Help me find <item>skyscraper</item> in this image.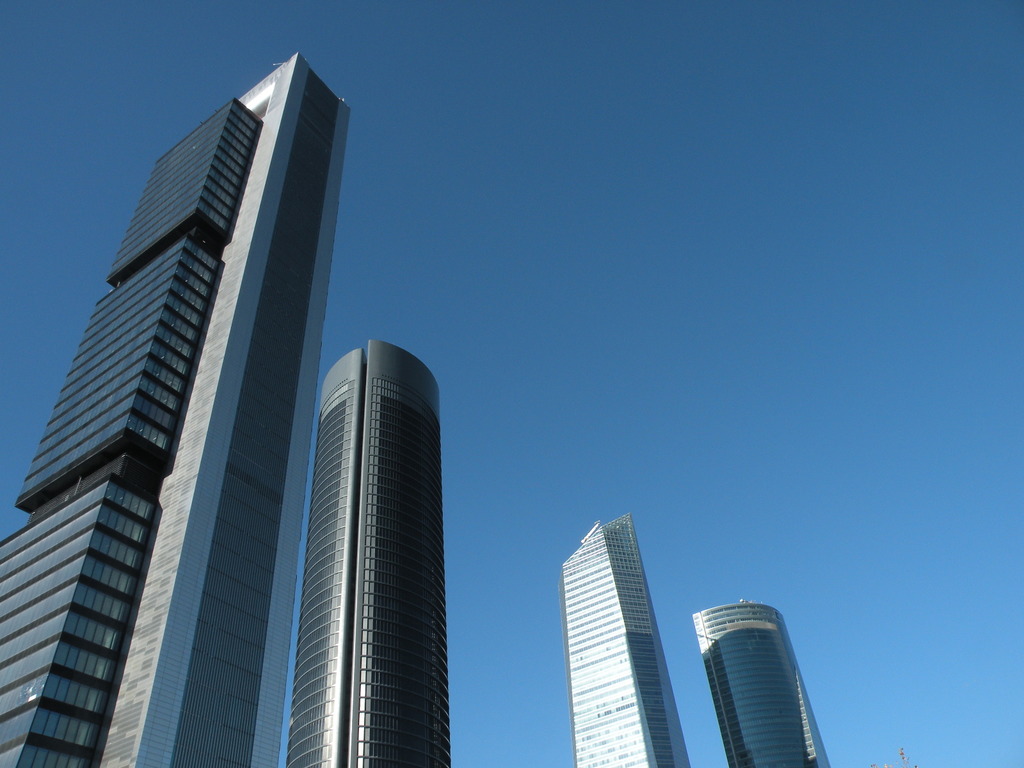
Found it: bbox=(285, 335, 452, 767).
